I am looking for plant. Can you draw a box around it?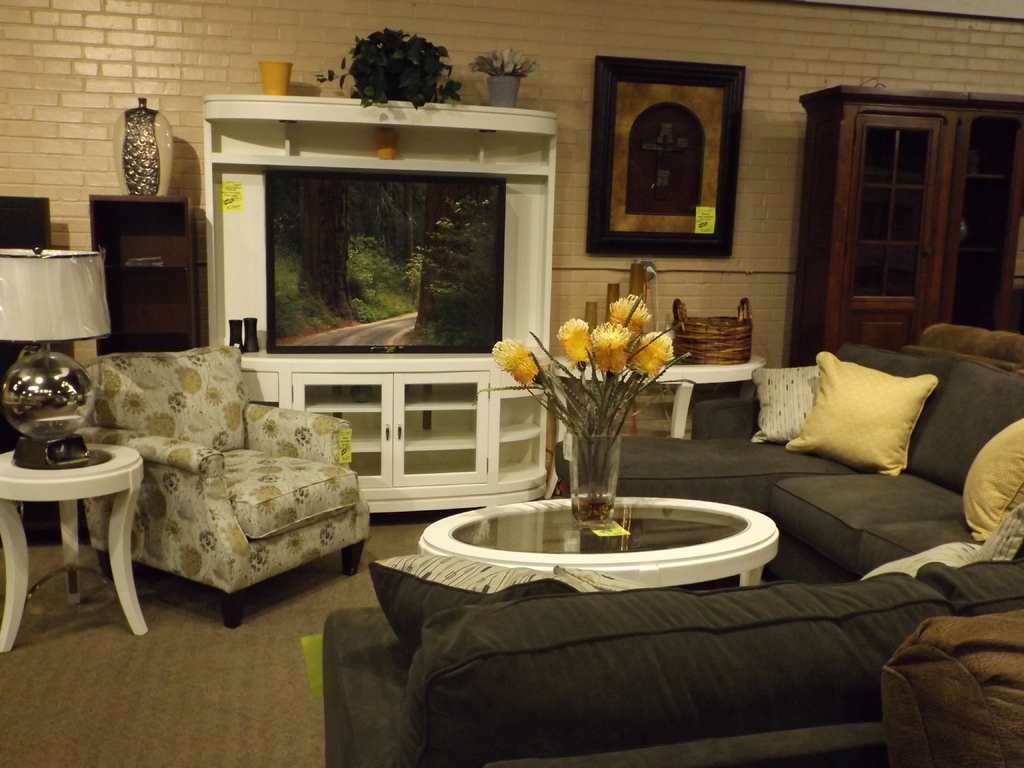
Sure, the bounding box is bbox=[468, 45, 540, 78].
